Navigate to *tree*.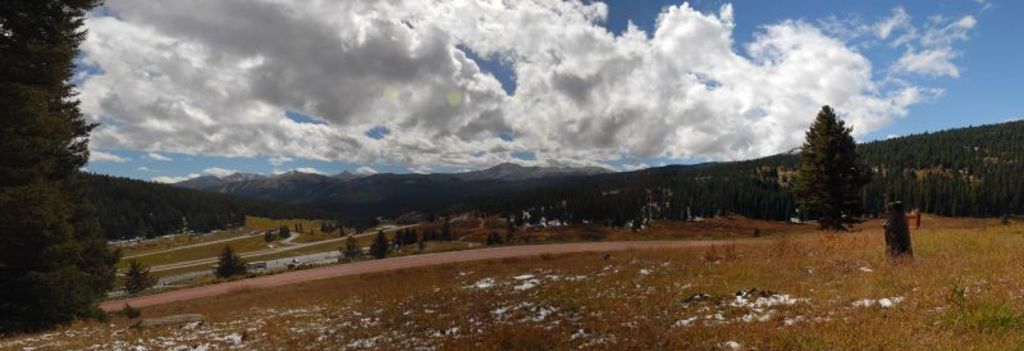
Navigation target: 264,232,273,249.
